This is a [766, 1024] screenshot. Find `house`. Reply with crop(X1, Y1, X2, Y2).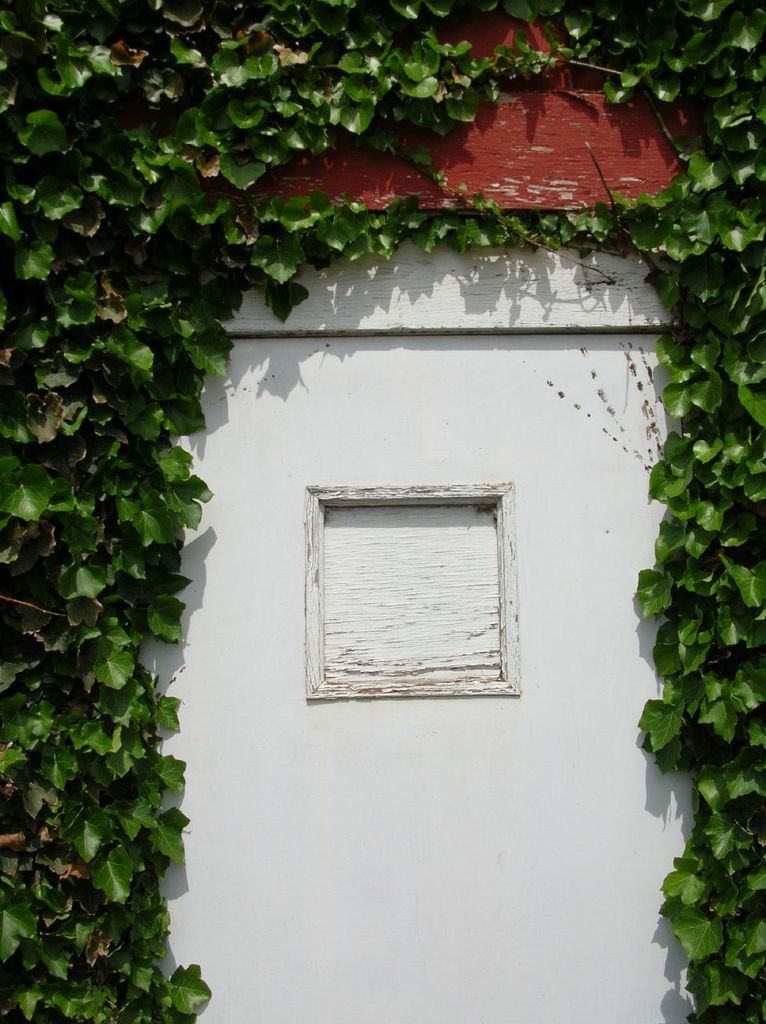
crop(0, 0, 740, 1014).
